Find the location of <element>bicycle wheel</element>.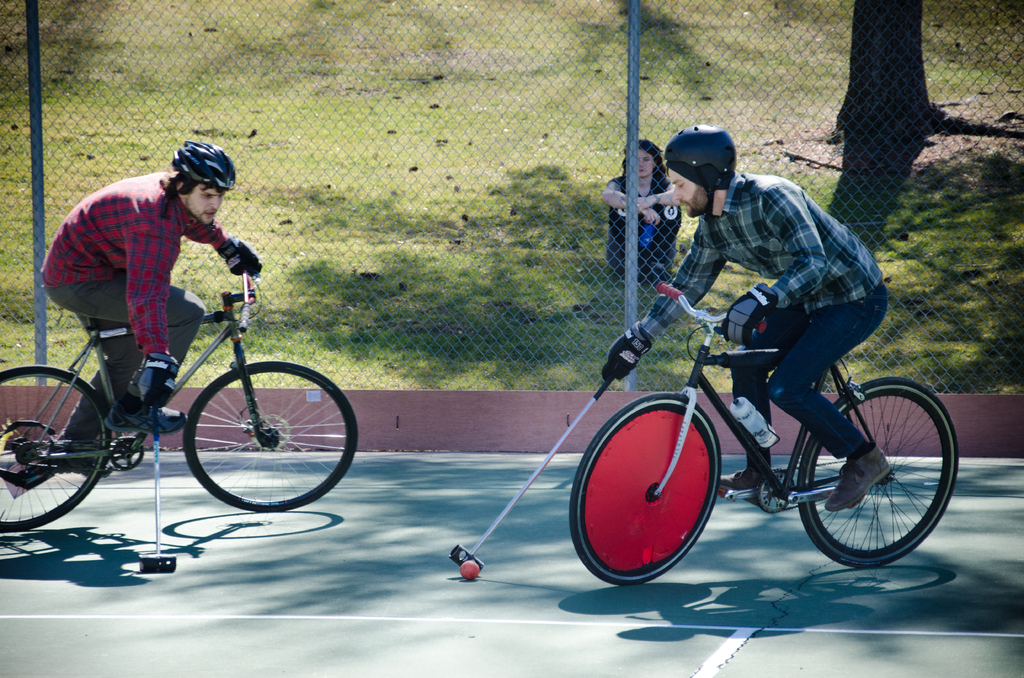
Location: detection(179, 360, 360, 512).
